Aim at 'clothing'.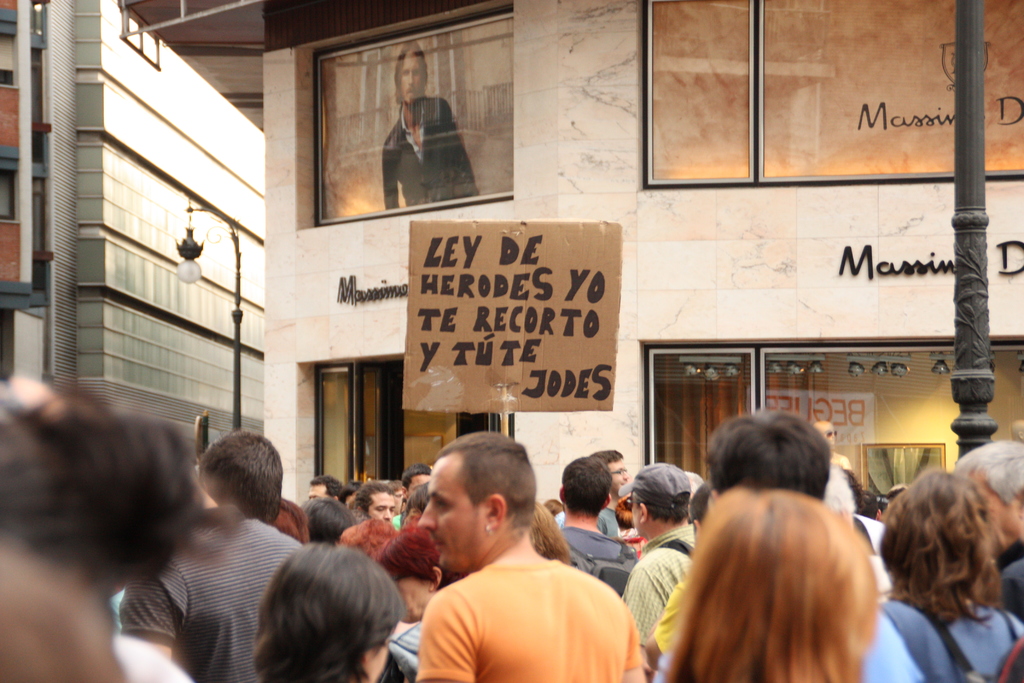
Aimed at 379 93 479 193.
